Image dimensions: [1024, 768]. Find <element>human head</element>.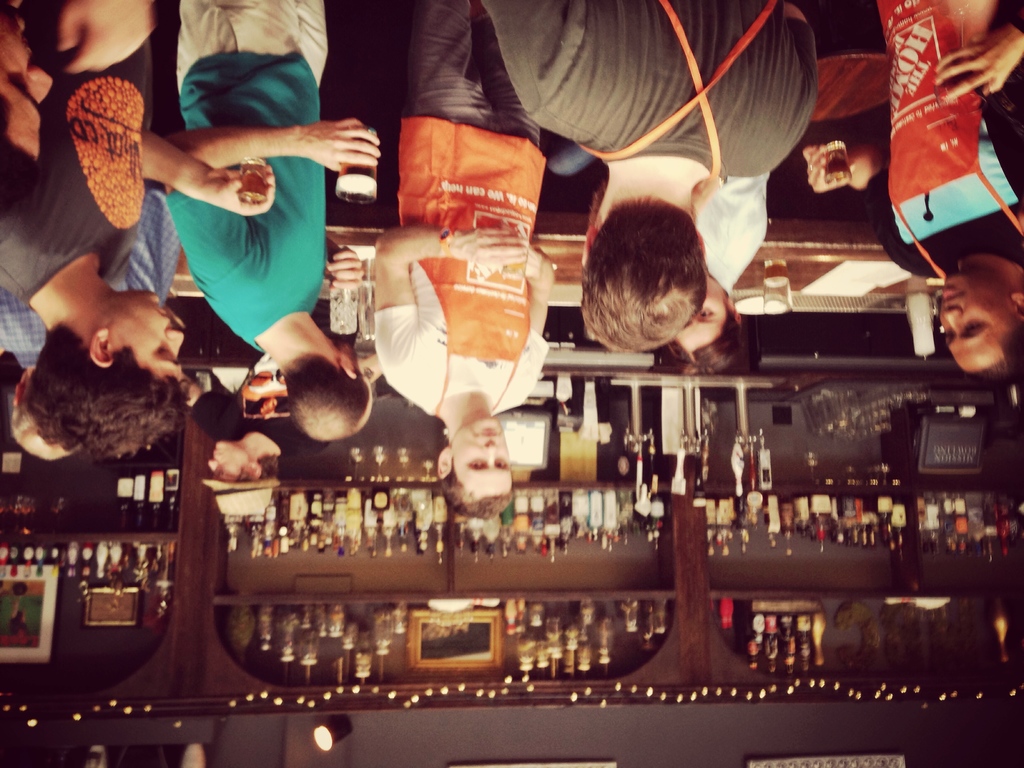
<region>5, 359, 84, 458</region>.
